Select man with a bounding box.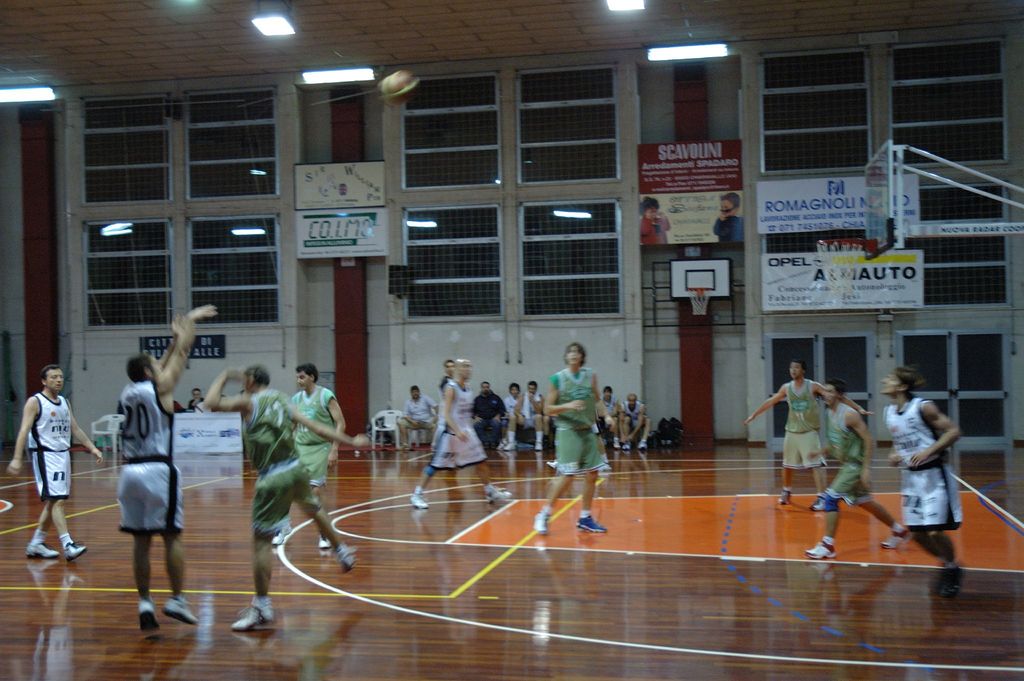
bbox=[884, 365, 974, 591].
